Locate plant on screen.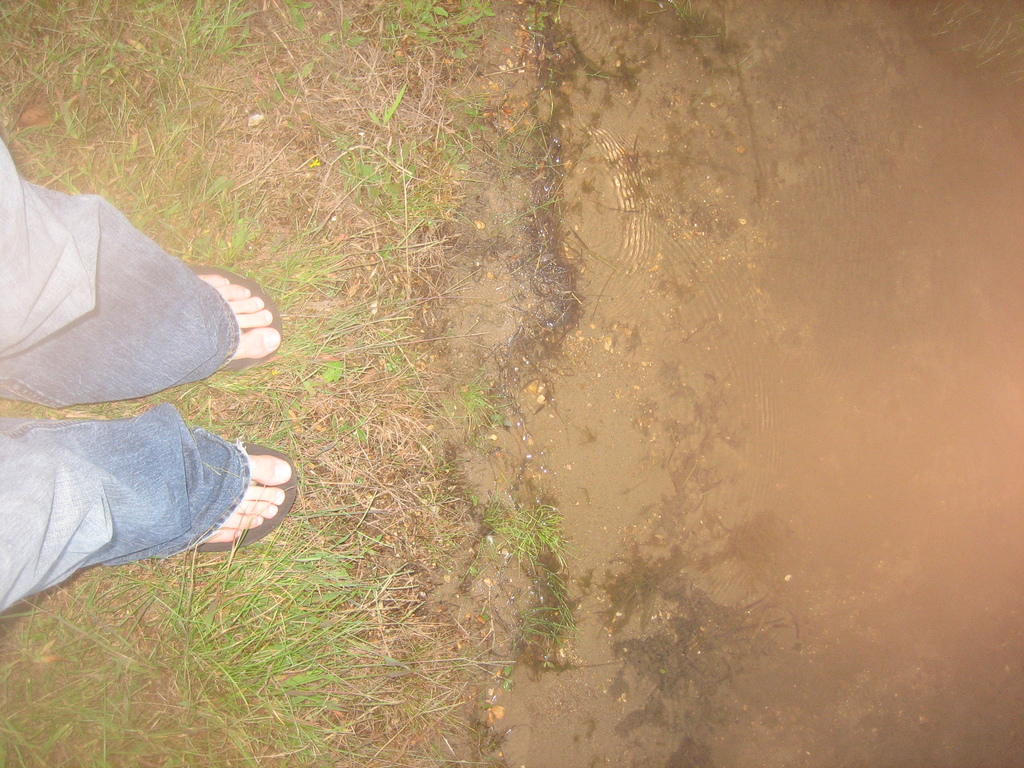
On screen at [525,573,575,655].
